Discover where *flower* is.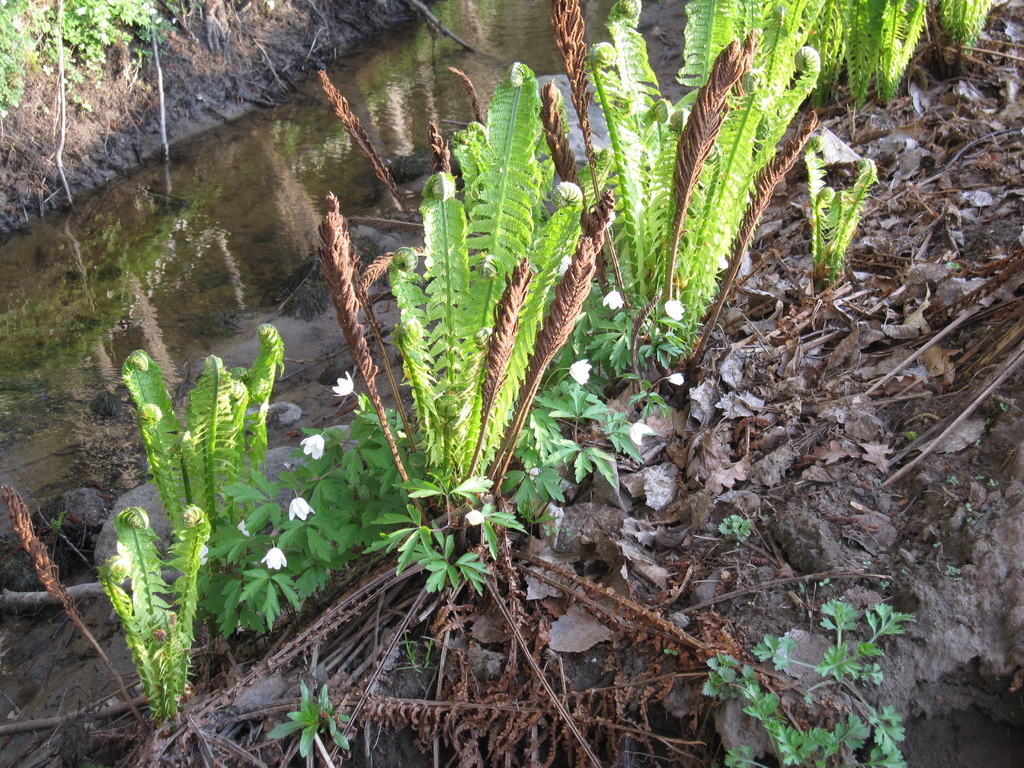
Discovered at BBox(602, 284, 625, 311).
